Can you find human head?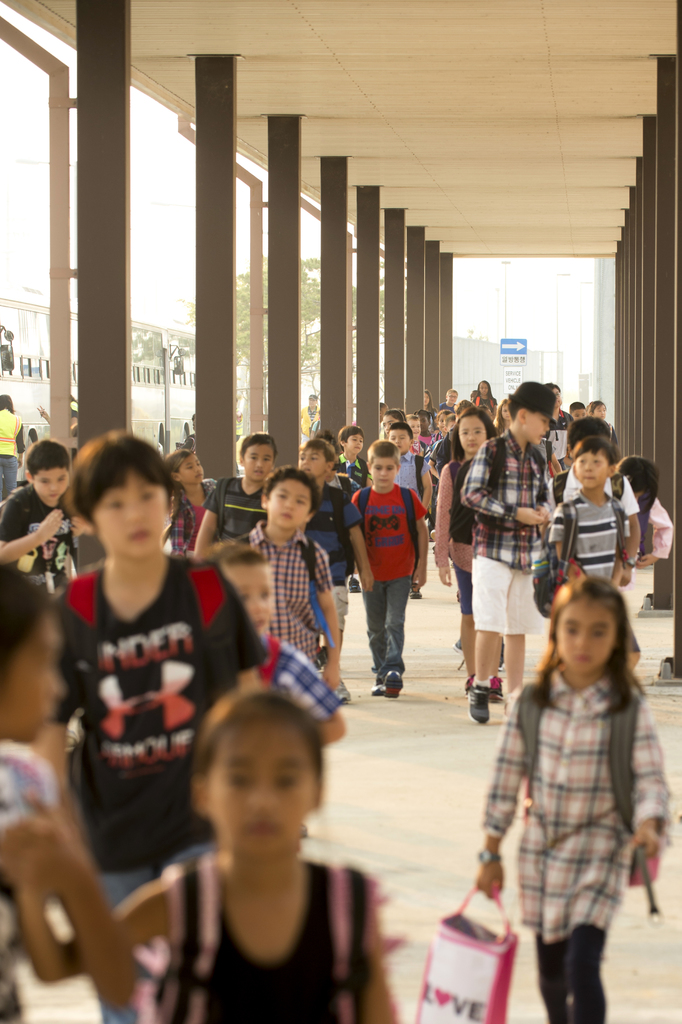
Yes, bounding box: 386 410 409 440.
